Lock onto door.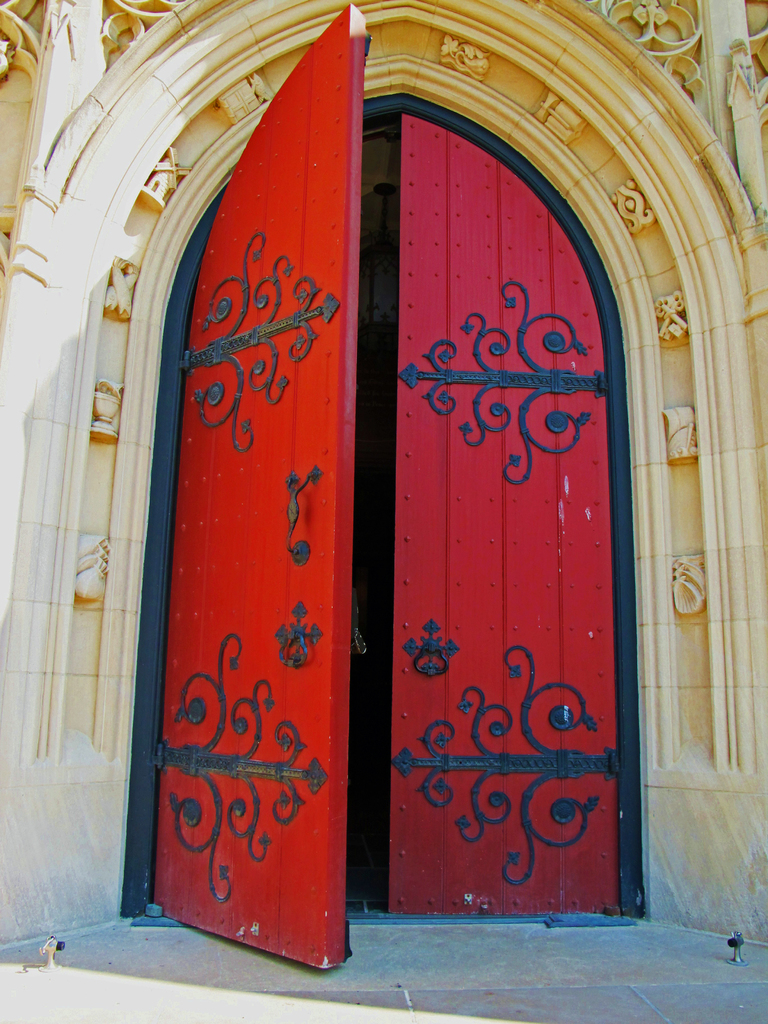
Locked: {"x1": 159, "y1": 4, "x2": 620, "y2": 972}.
